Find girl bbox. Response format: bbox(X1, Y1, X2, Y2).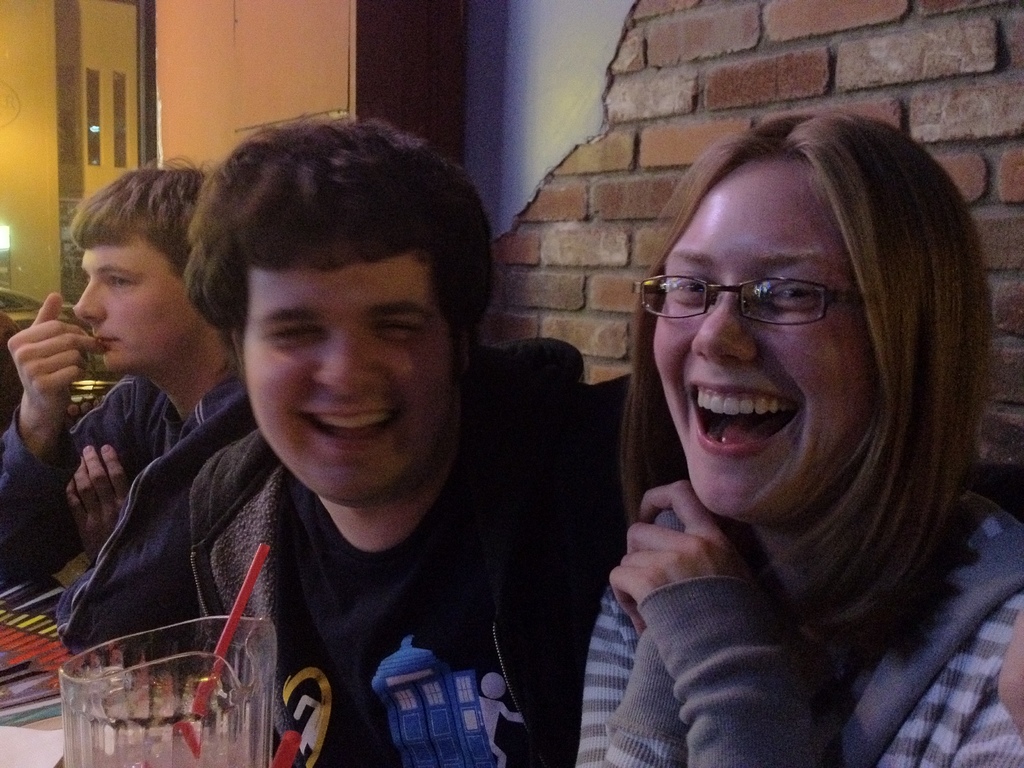
bbox(573, 110, 1023, 767).
